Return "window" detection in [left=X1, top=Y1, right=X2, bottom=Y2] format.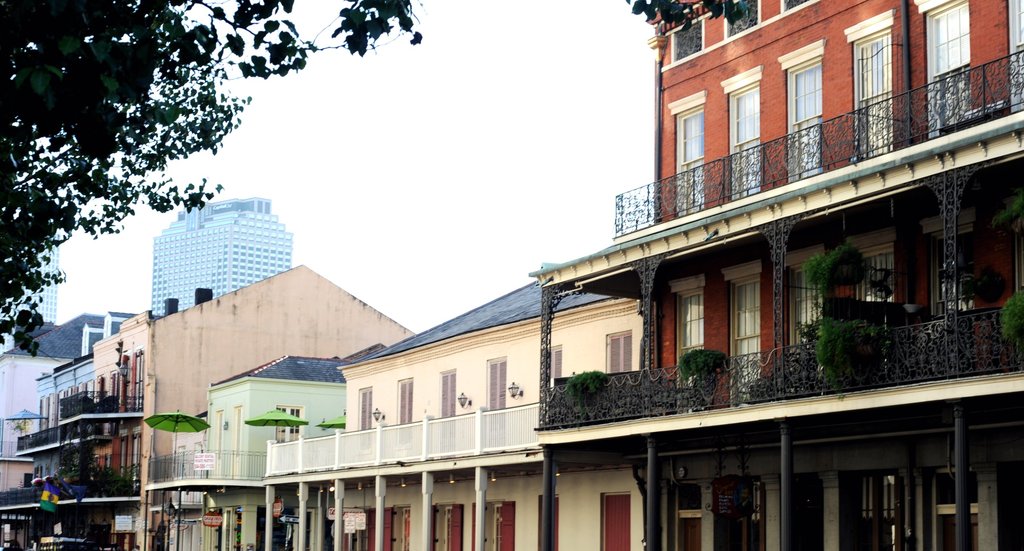
[left=483, top=356, right=506, bottom=438].
